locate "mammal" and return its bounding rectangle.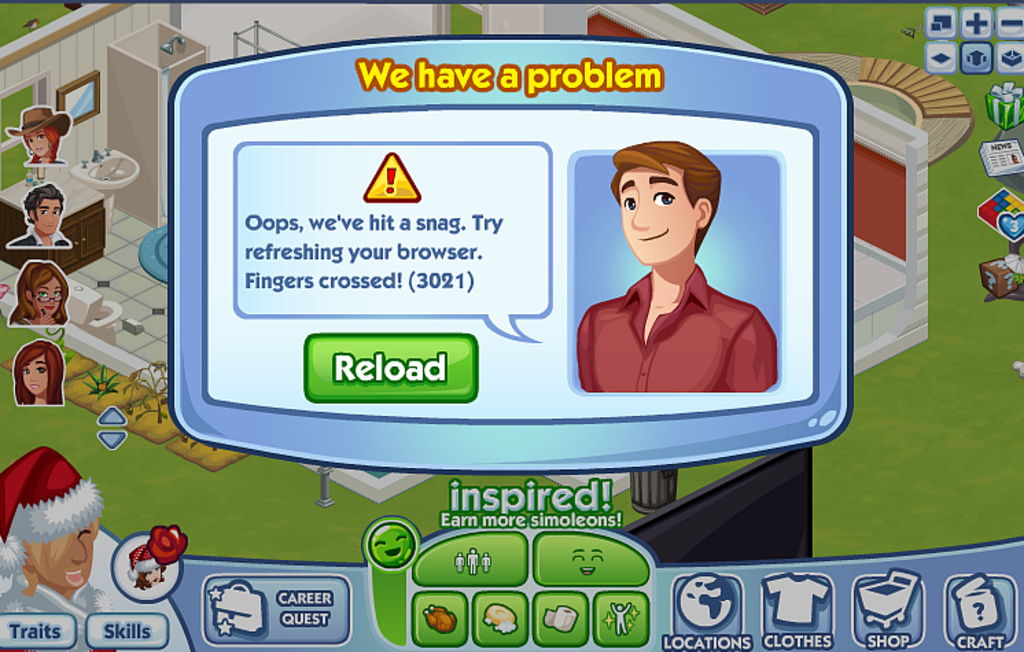
bbox=(0, 445, 118, 651).
